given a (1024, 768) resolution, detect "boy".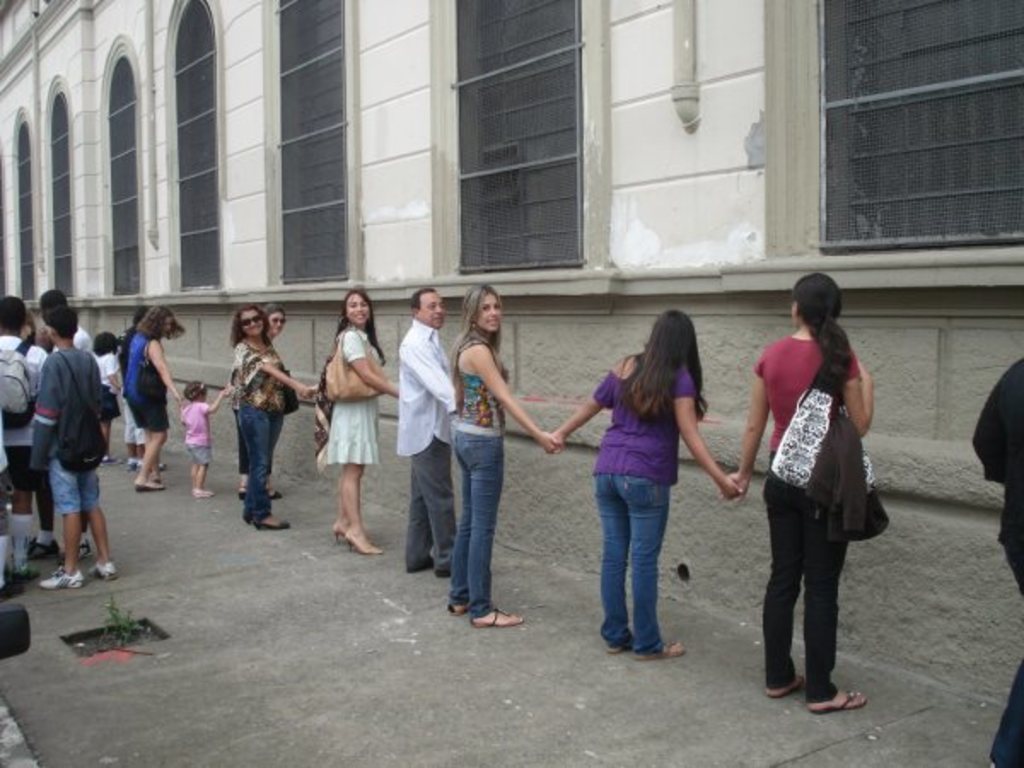
38 282 101 563.
